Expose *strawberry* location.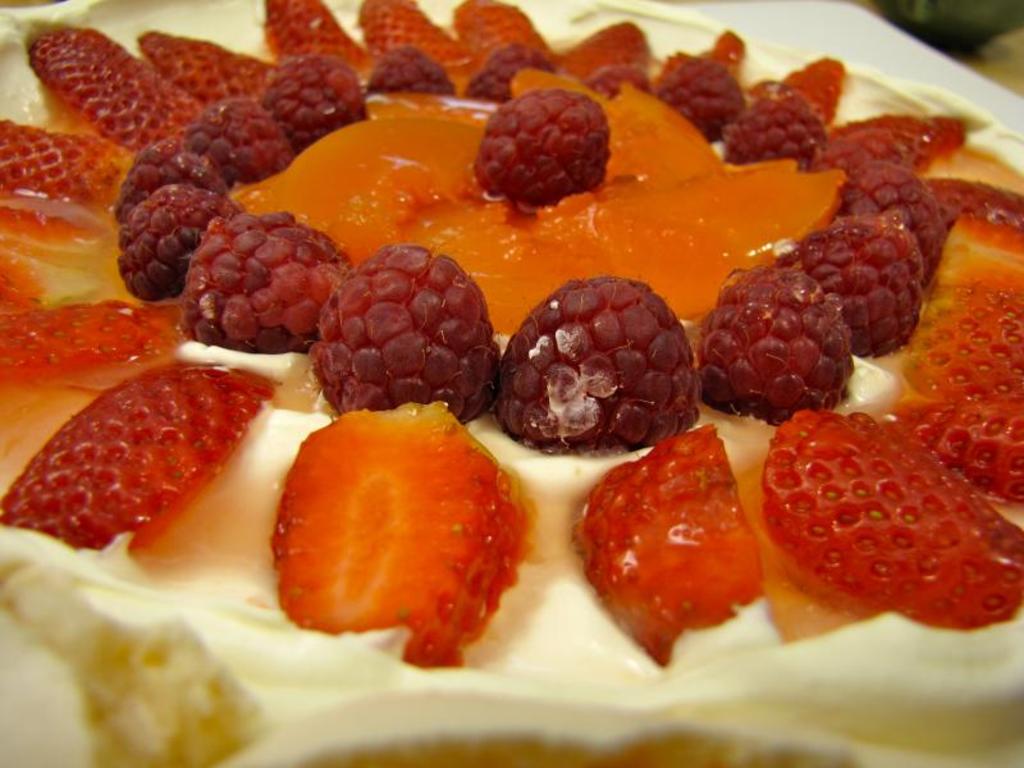
Exposed at left=314, top=247, right=506, bottom=425.
